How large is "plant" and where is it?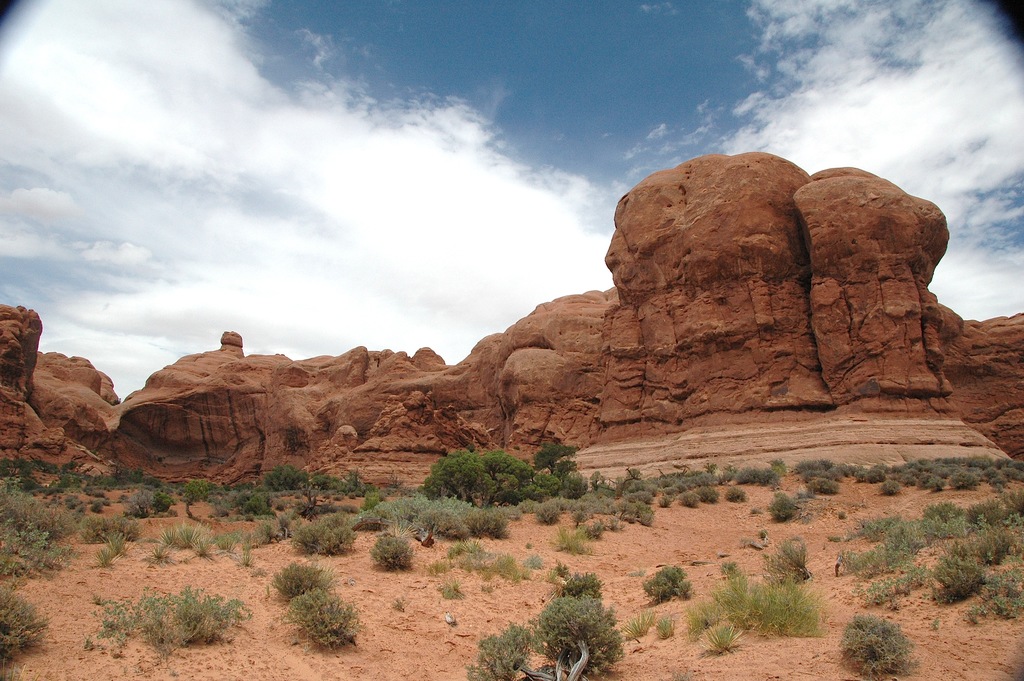
Bounding box: {"left": 952, "top": 457, "right": 957, "bottom": 466}.
